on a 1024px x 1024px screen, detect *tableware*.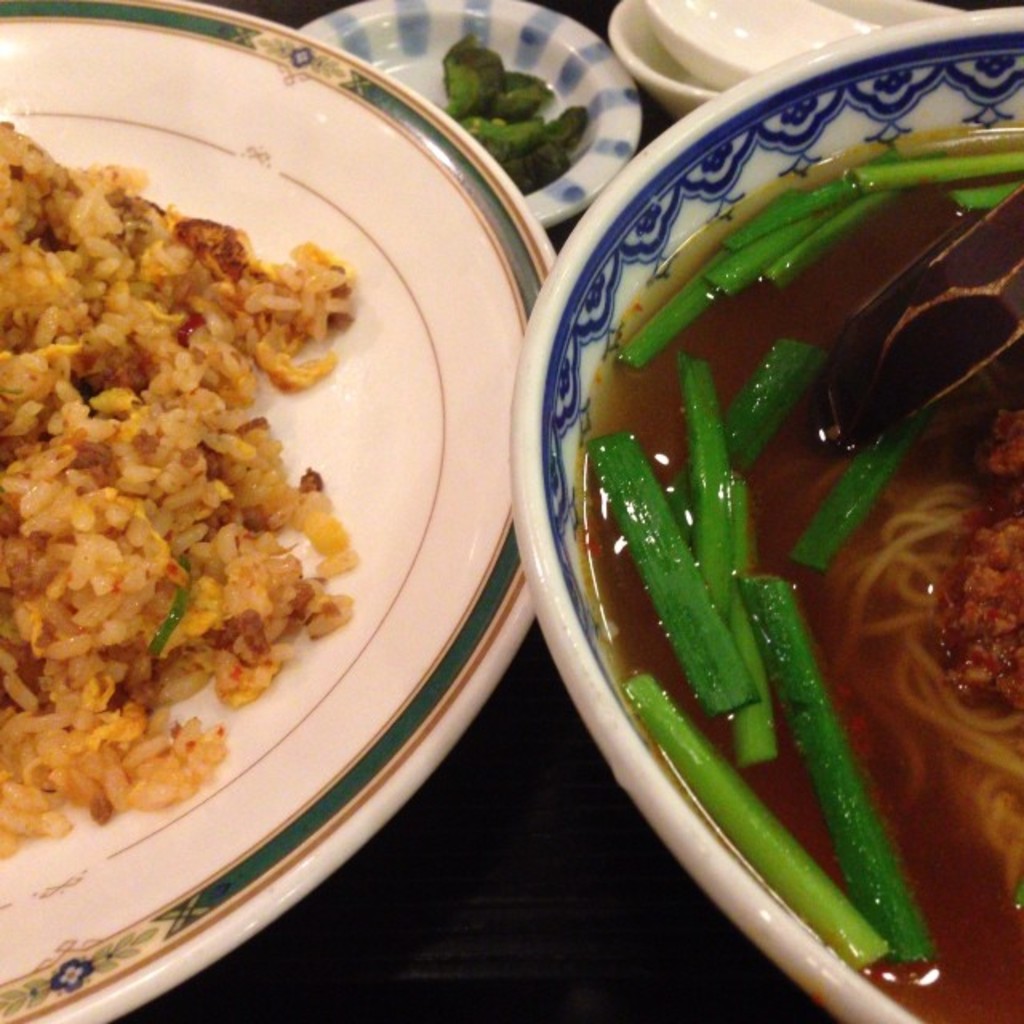
<box>643,0,885,83</box>.
